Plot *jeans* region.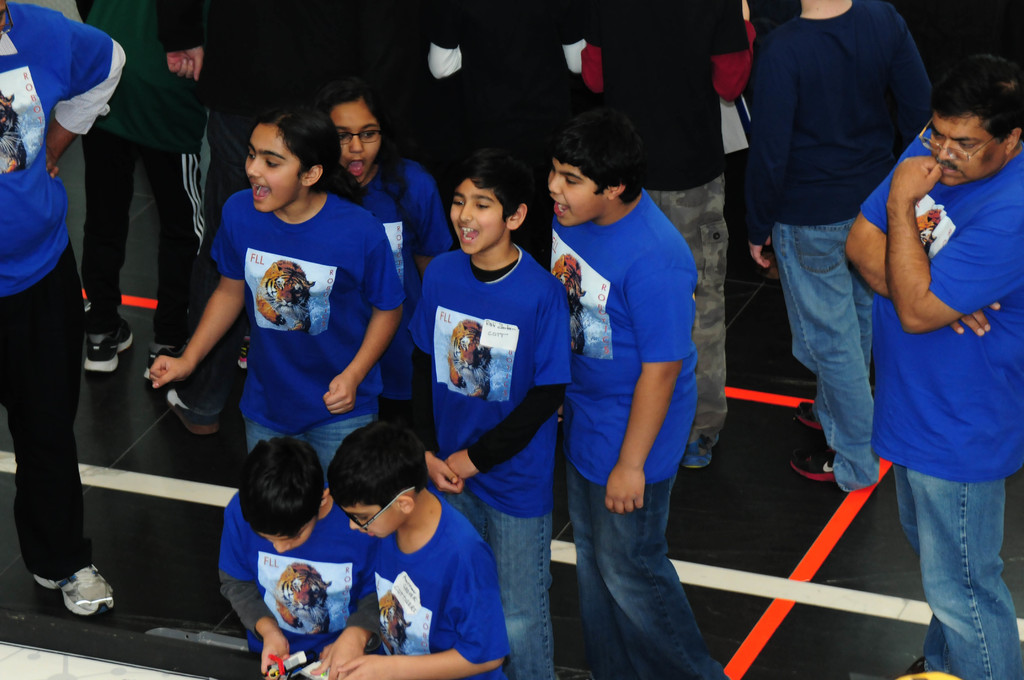
Plotted at 454/482/553/679.
